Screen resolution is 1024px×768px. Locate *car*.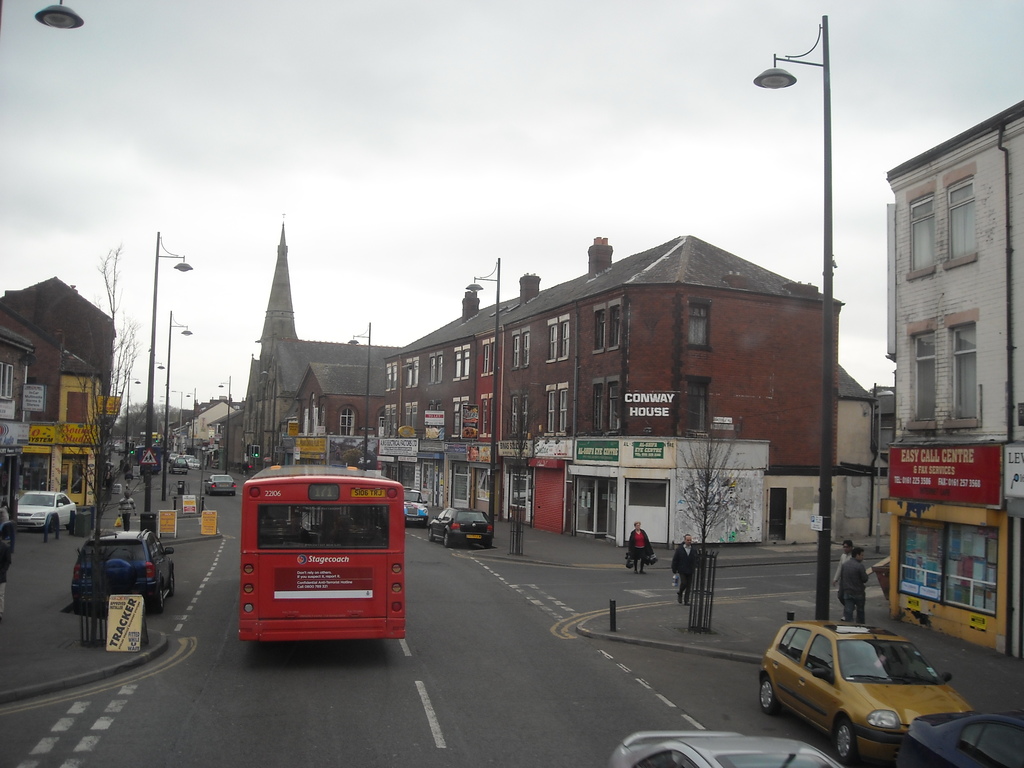
pyautogui.locateOnScreen(198, 472, 236, 498).
